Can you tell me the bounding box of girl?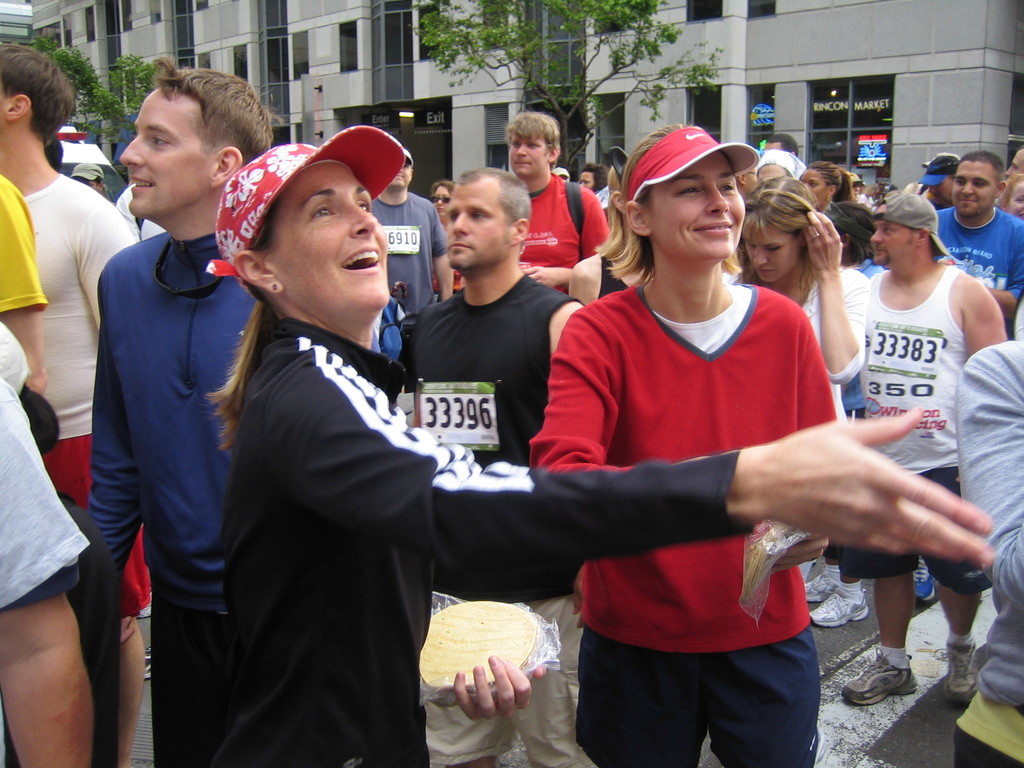
209, 155, 1000, 748.
